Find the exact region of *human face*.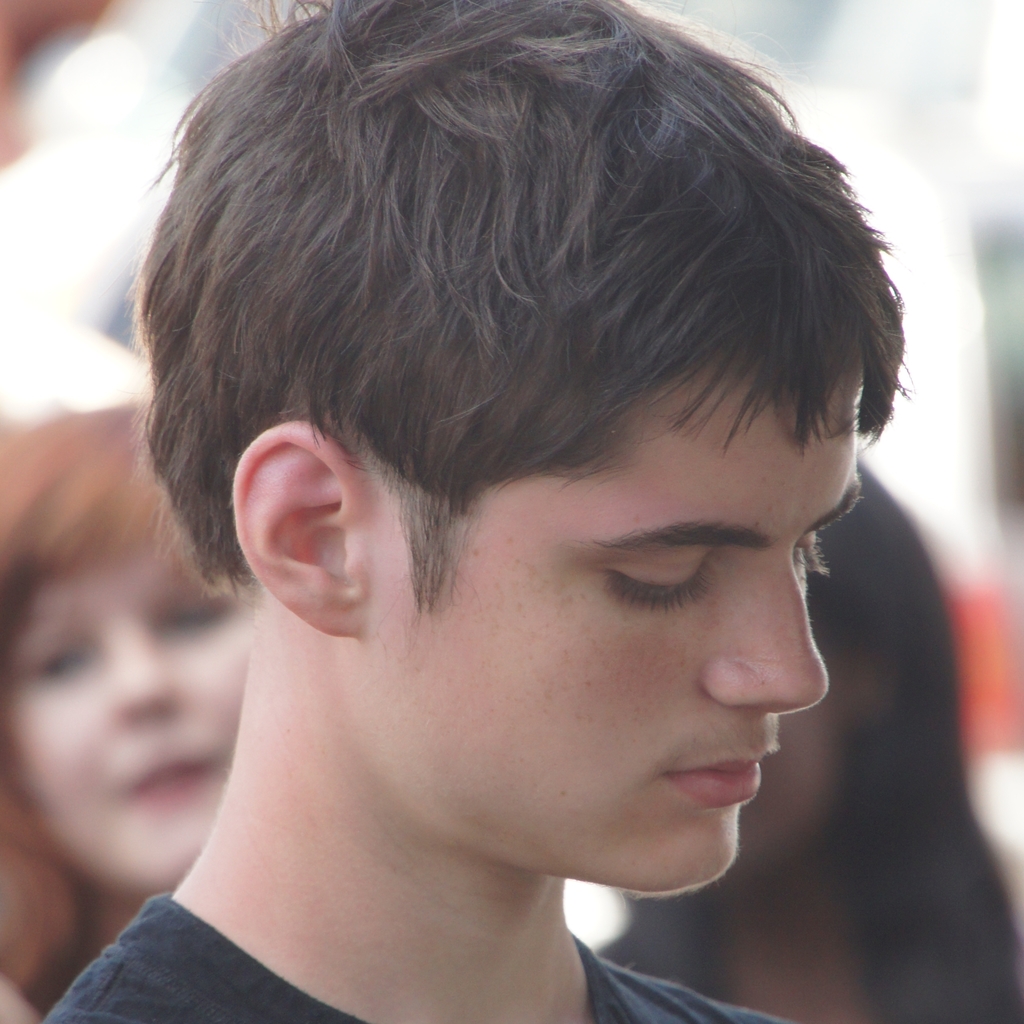
Exact region: bbox=(0, 541, 257, 889).
